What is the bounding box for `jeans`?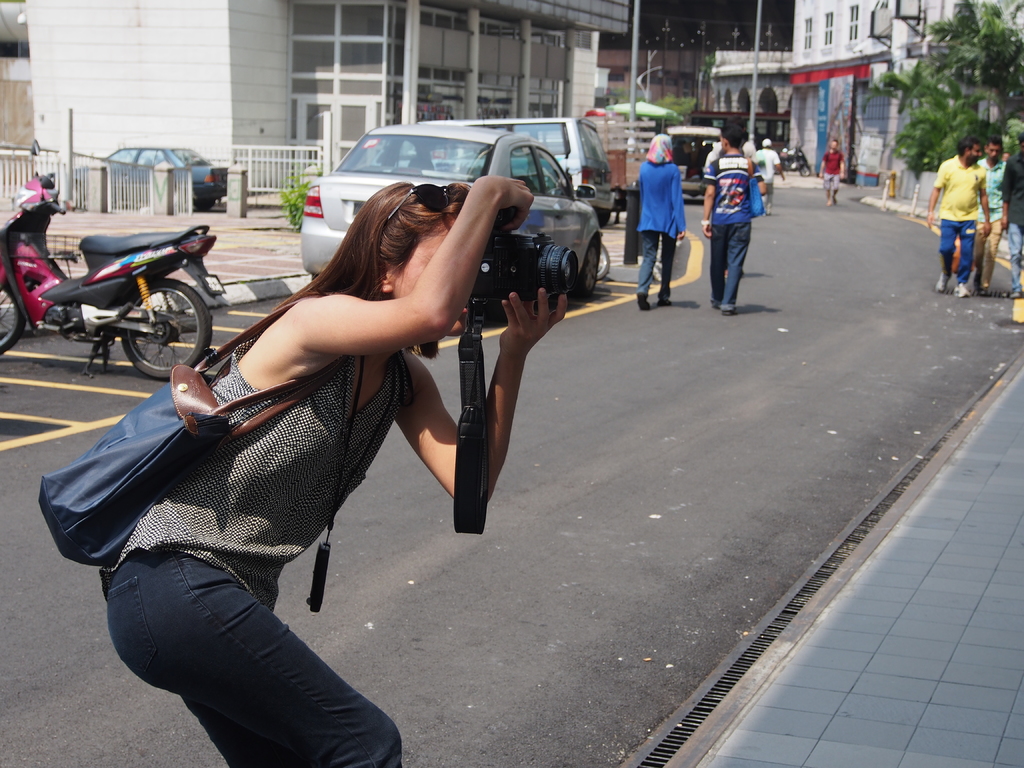
634, 228, 677, 298.
